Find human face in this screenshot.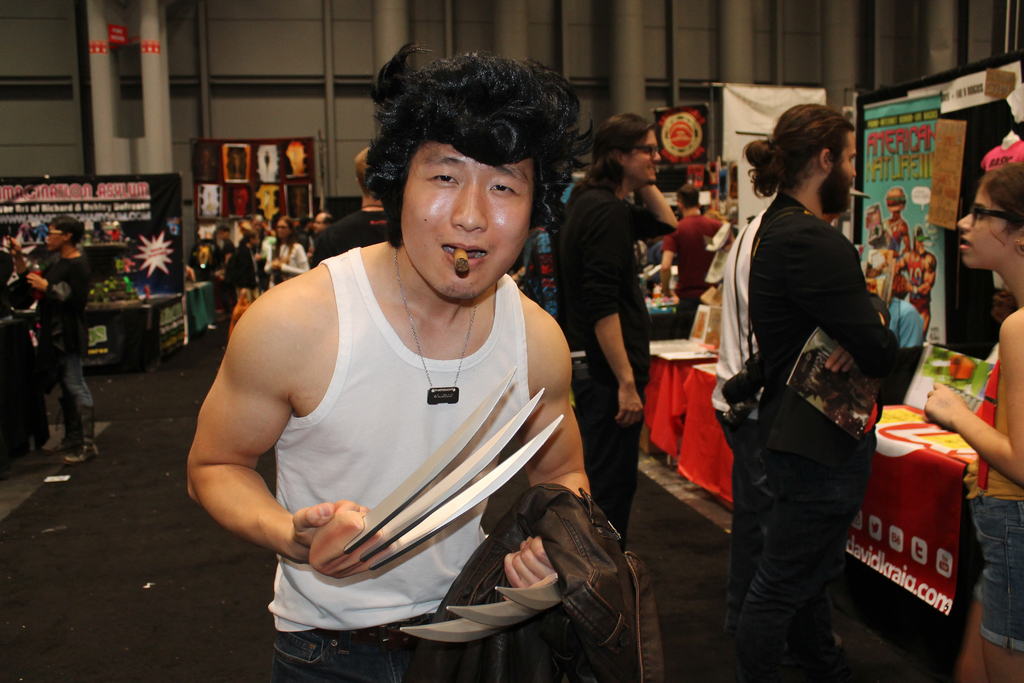
The bounding box for human face is 309/217/323/236.
